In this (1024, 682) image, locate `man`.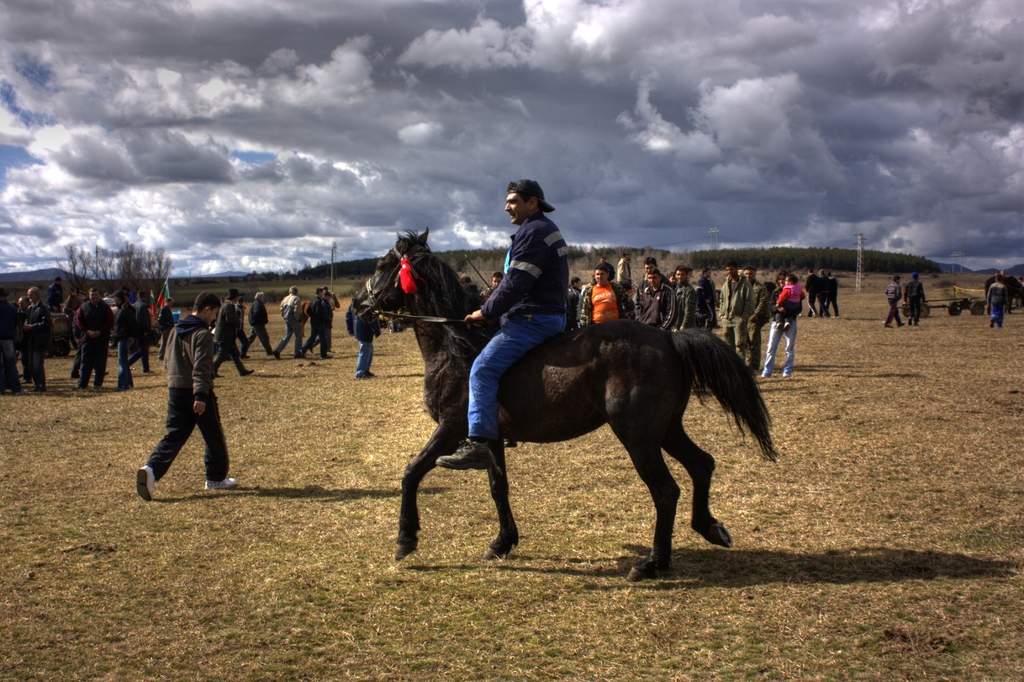
Bounding box: (left=72, top=288, right=113, bottom=393).
